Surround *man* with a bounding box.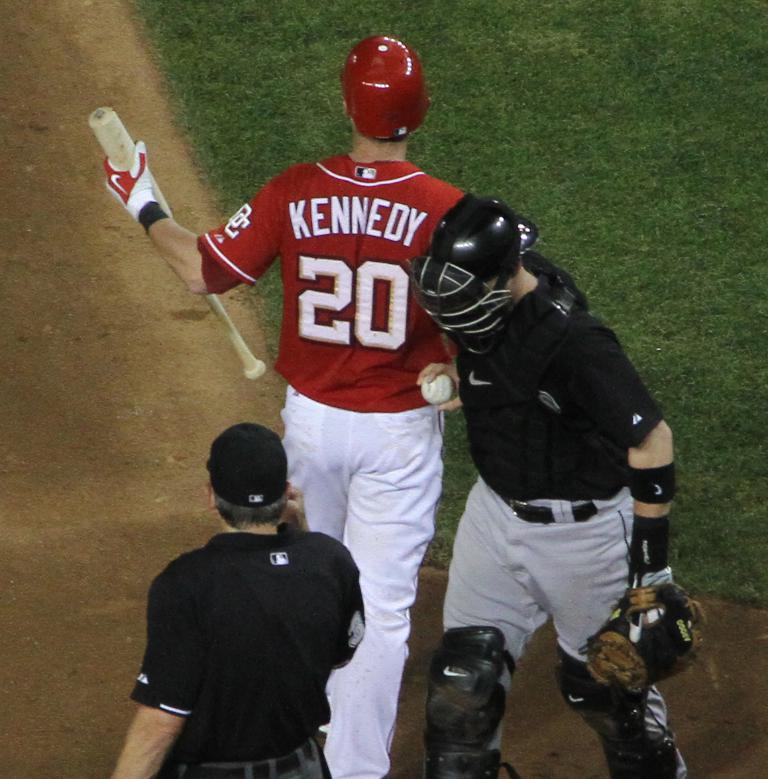
bbox=(409, 162, 700, 753).
